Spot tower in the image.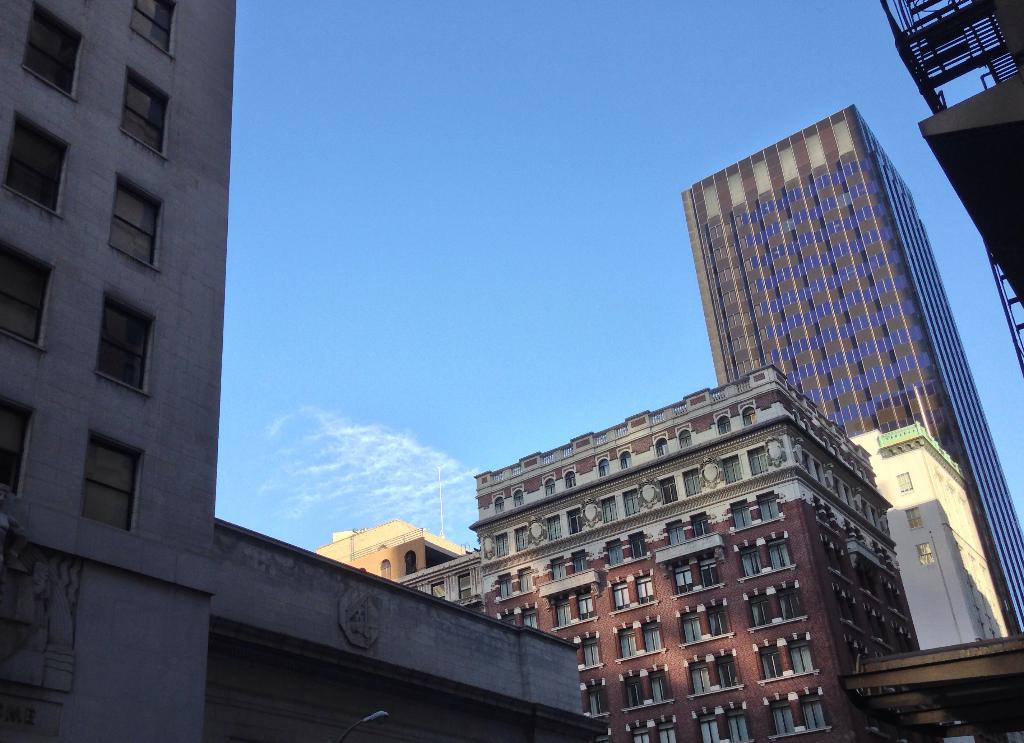
tower found at l=672, t=114, r=1023, b=655.
